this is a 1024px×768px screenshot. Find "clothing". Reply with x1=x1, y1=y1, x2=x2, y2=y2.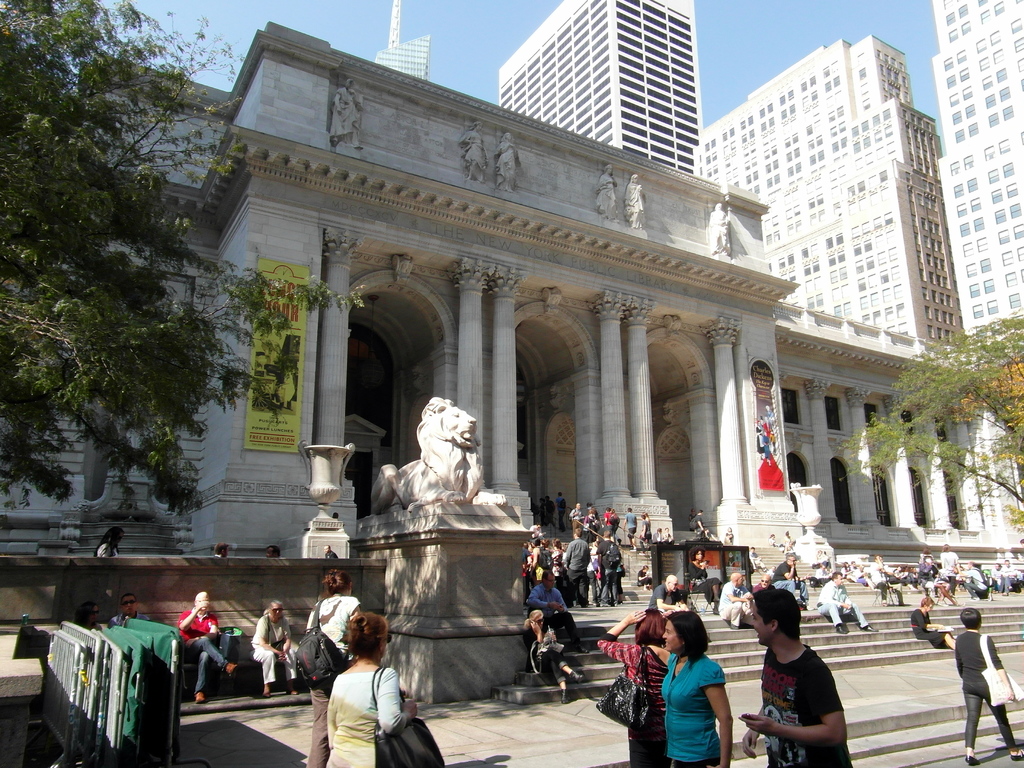
x1=661, y1=534, x2=673, y2=543.
